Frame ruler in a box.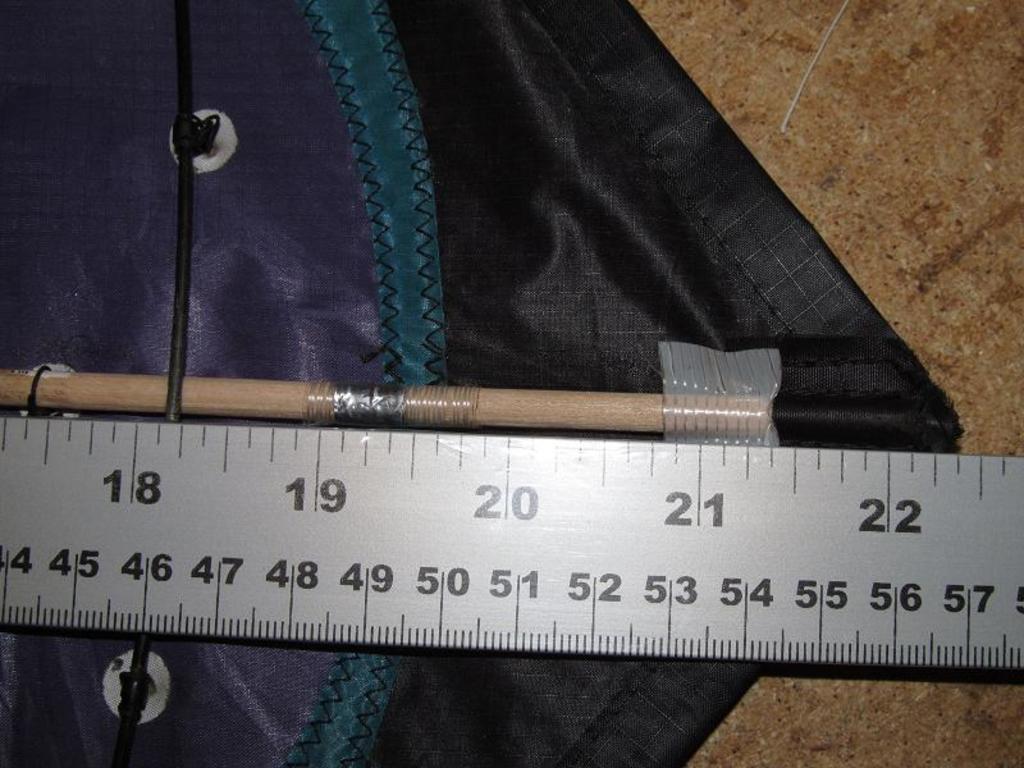
[1, 415, 1021, 666].
